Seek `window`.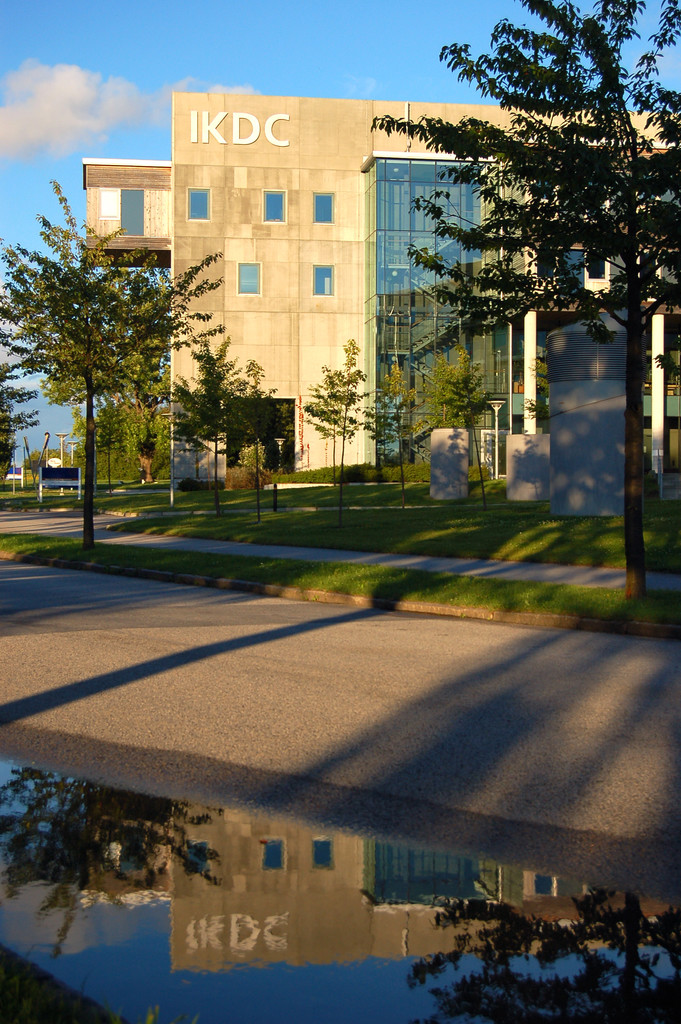
(309, 255, 330, 297).
